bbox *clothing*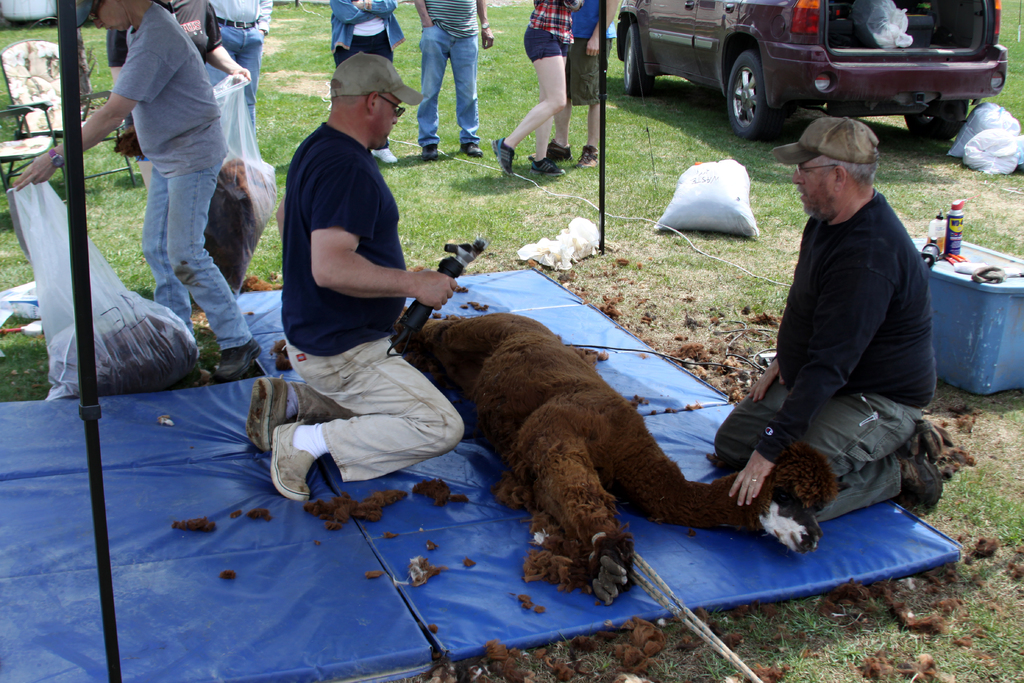
bbox(520, 0, 569, 59)
